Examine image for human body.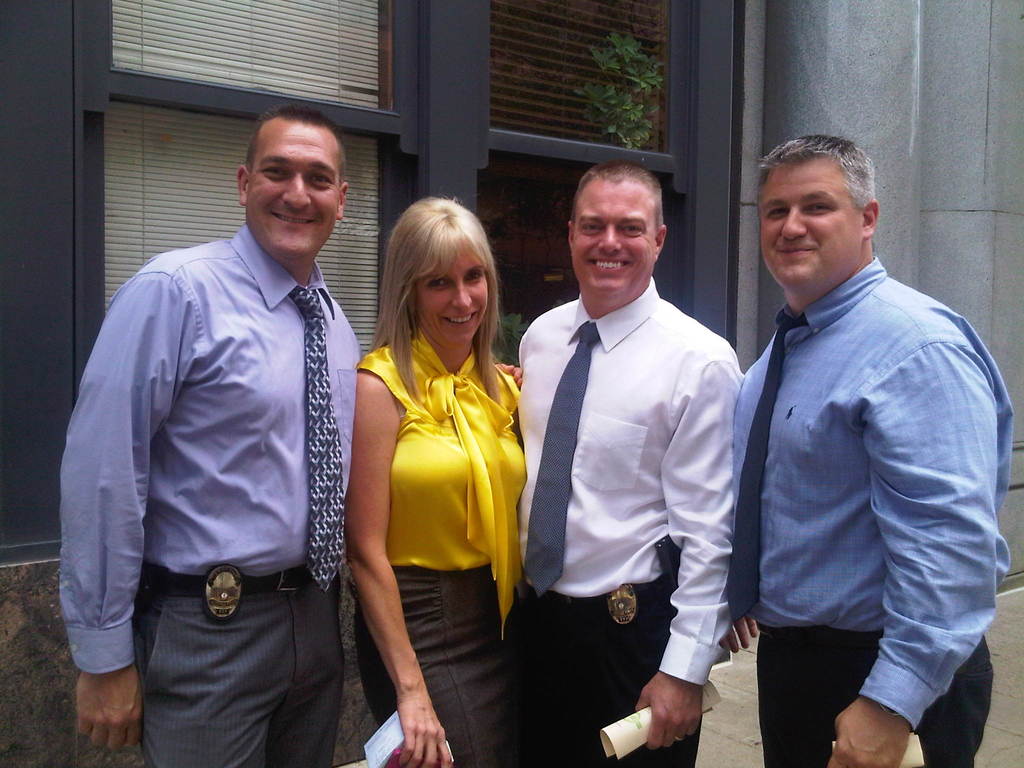
Examination result: left=733, top=132, right=1014, bottom=766.
